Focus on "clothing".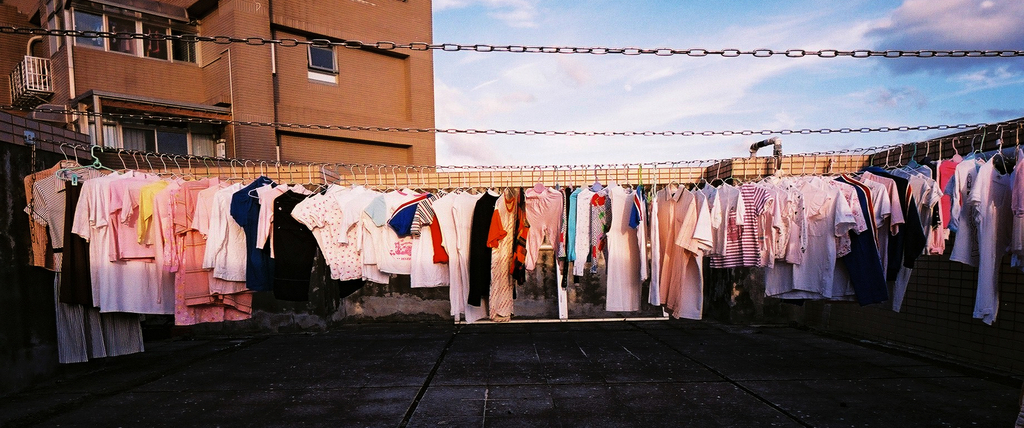
Focused at <box>24,155,1023,327</box>.
